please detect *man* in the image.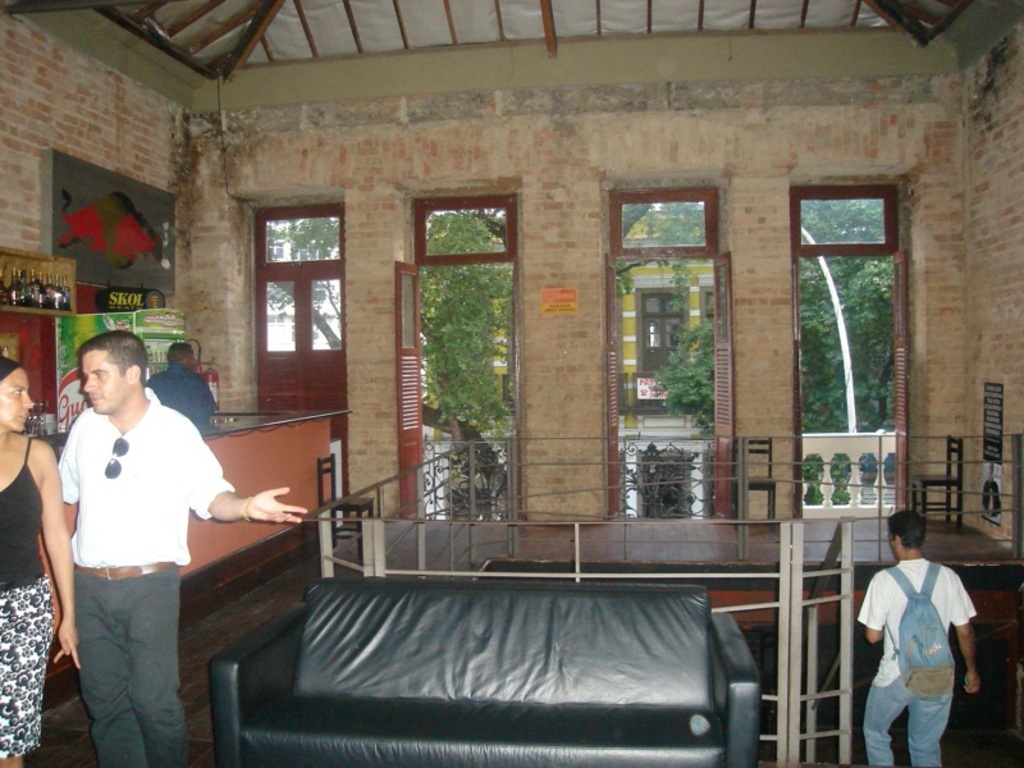
left=855, top=508, right=979, bottom=754.
